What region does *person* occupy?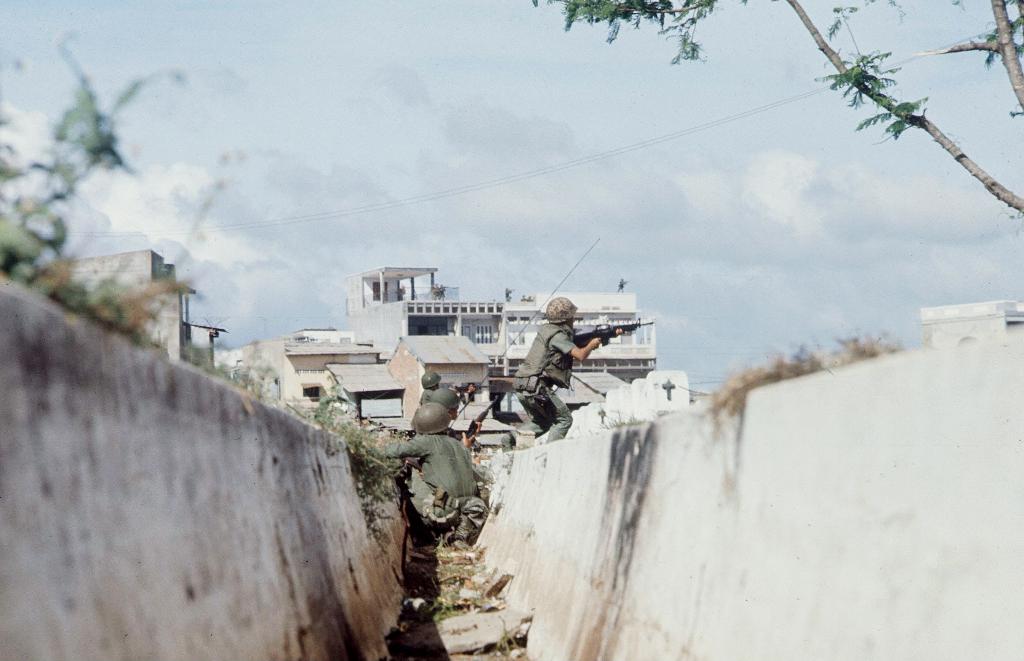
rect(506, 287, 515, 301).
